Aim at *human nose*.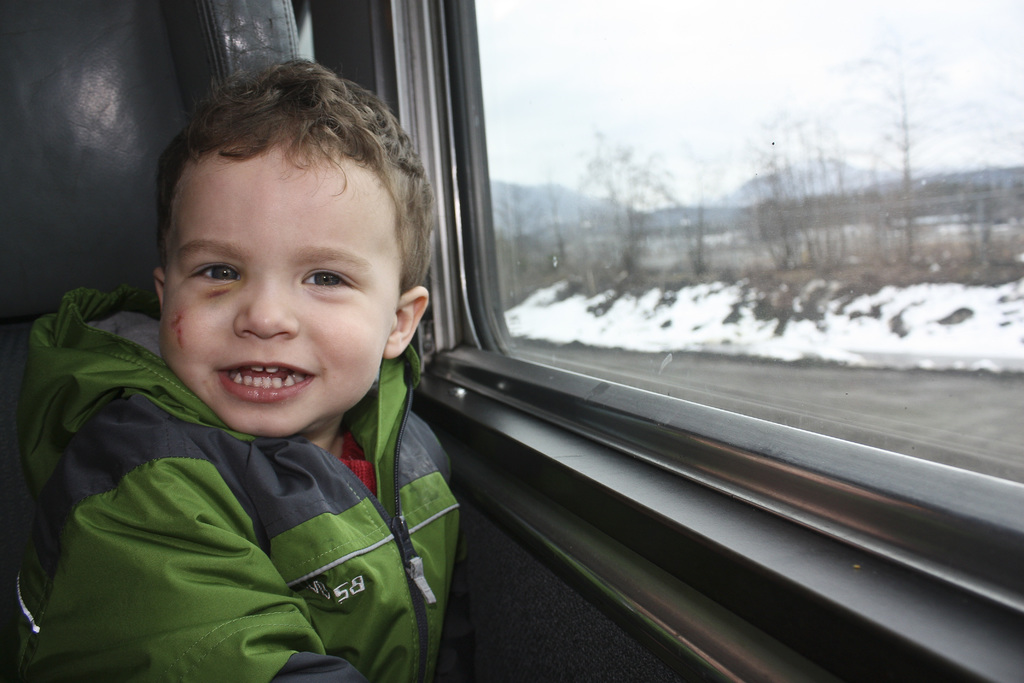
Aimed at [234, 272, 296, 338].
